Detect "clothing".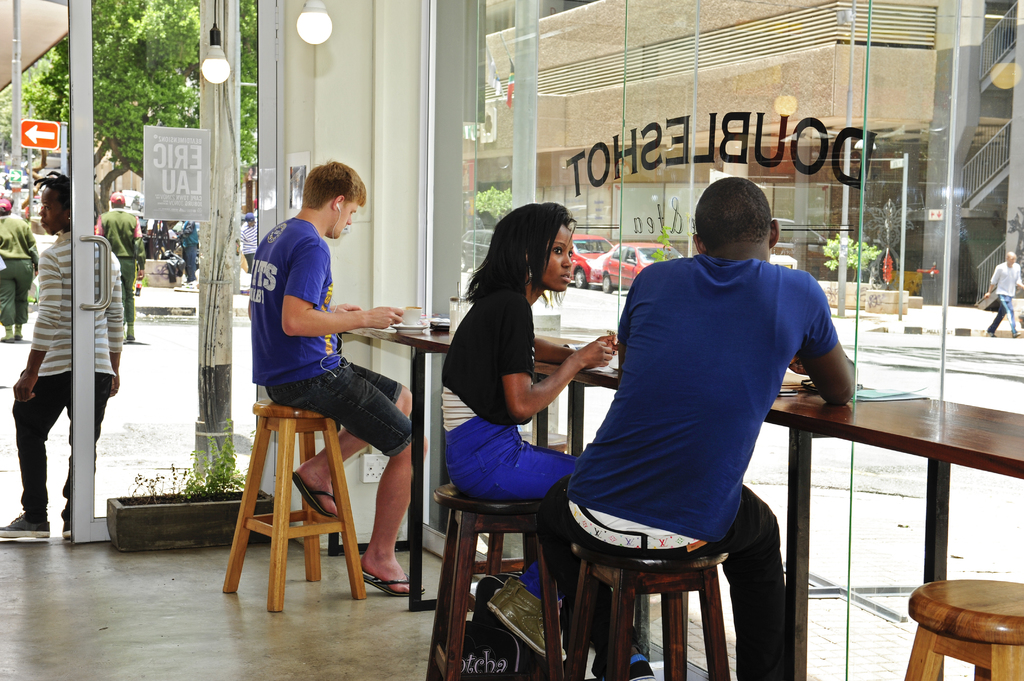
Detected at 0 212 45 329.
